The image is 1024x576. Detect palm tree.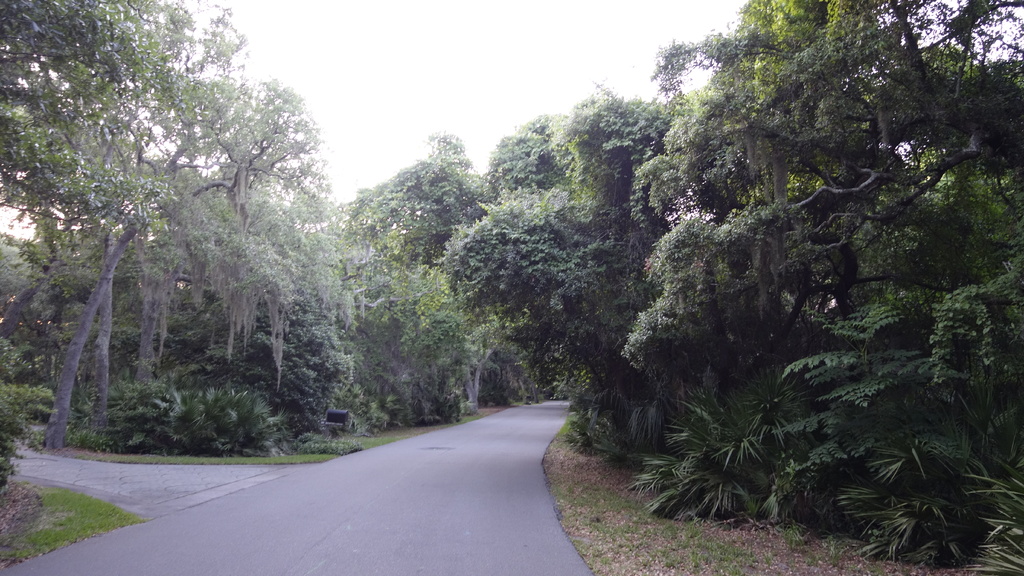
Detection: pyautogui.locateOnScreen(966, 480, 1023, 575).
